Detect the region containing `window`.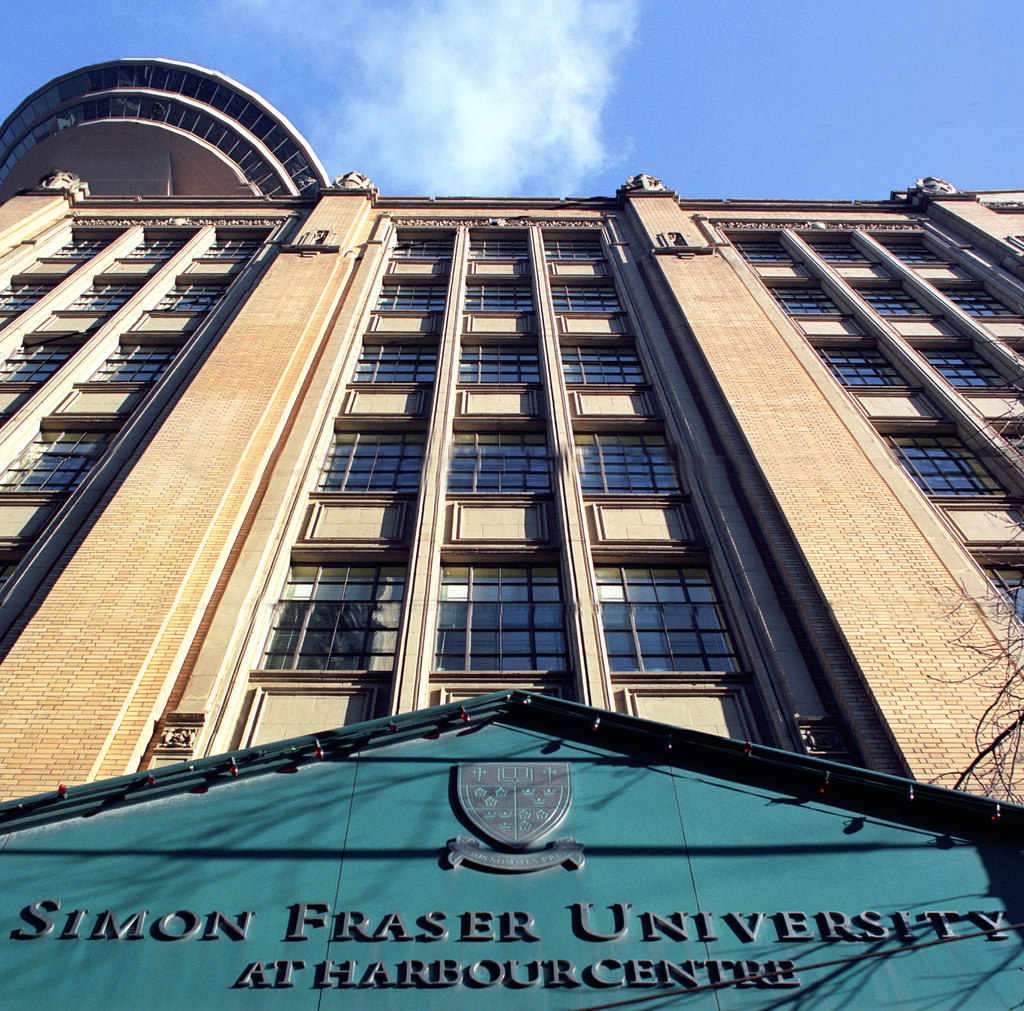
(x1=808, y1=239, x2=874, y2=260).
